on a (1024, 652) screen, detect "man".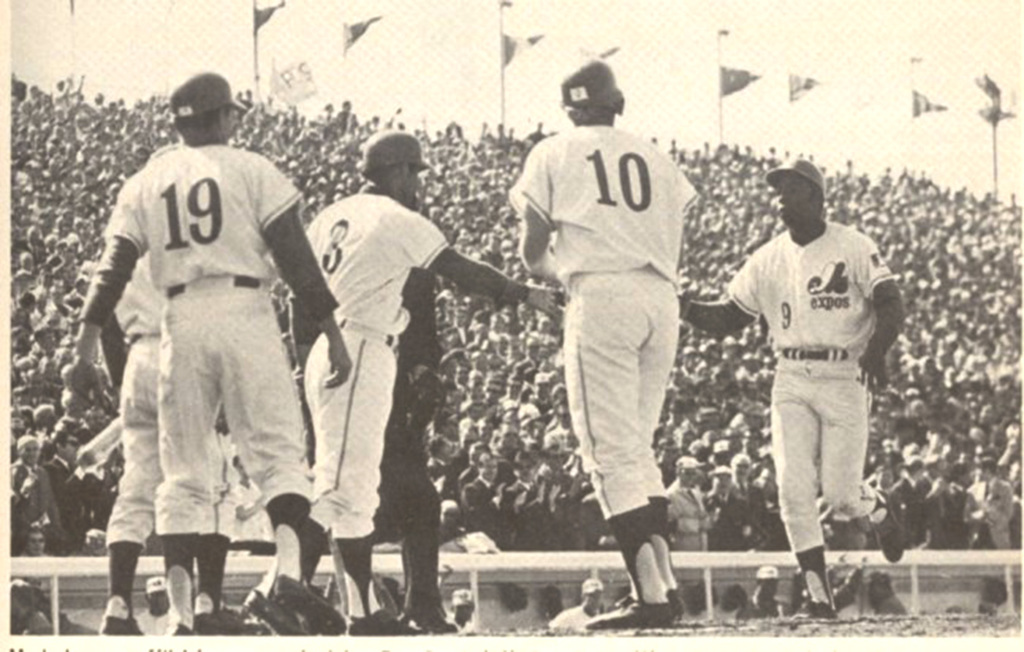
locate(504, 58, 703, 631).
